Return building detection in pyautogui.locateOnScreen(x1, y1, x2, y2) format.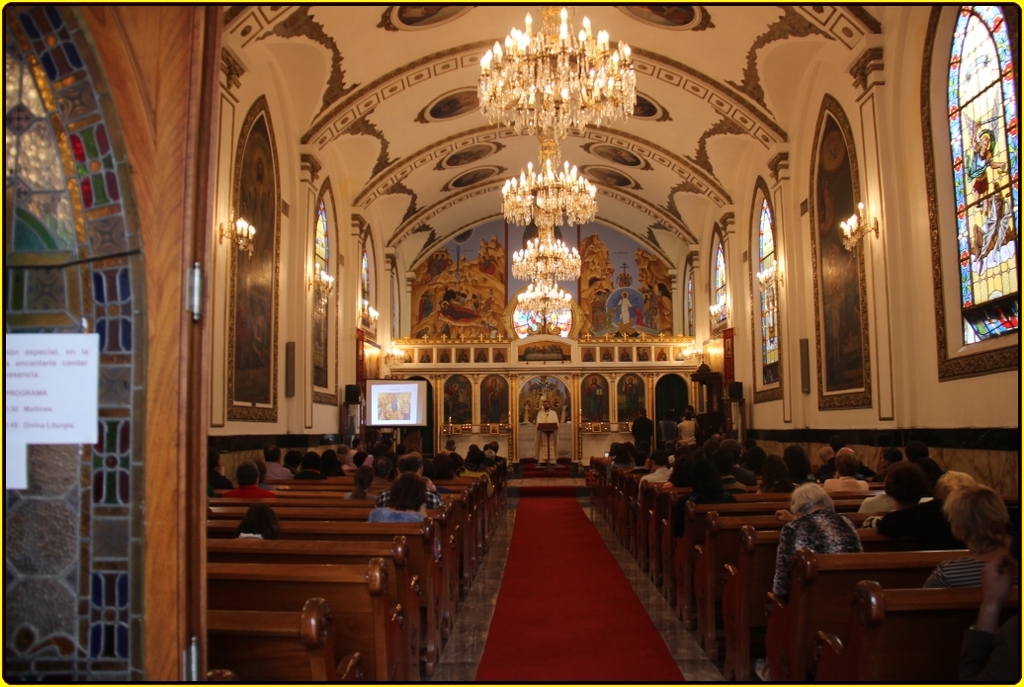
pyautogui.locateOnScreen(0, 0, 1023, 686).
